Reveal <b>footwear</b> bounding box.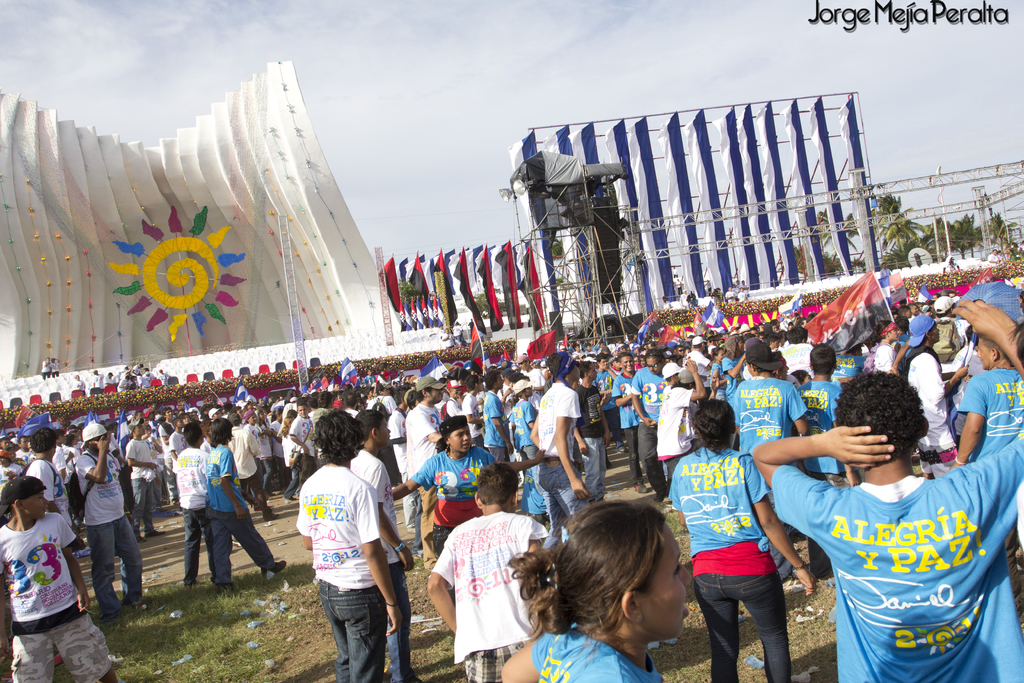
Revealed: bbox(614, 444, 628, 451).
